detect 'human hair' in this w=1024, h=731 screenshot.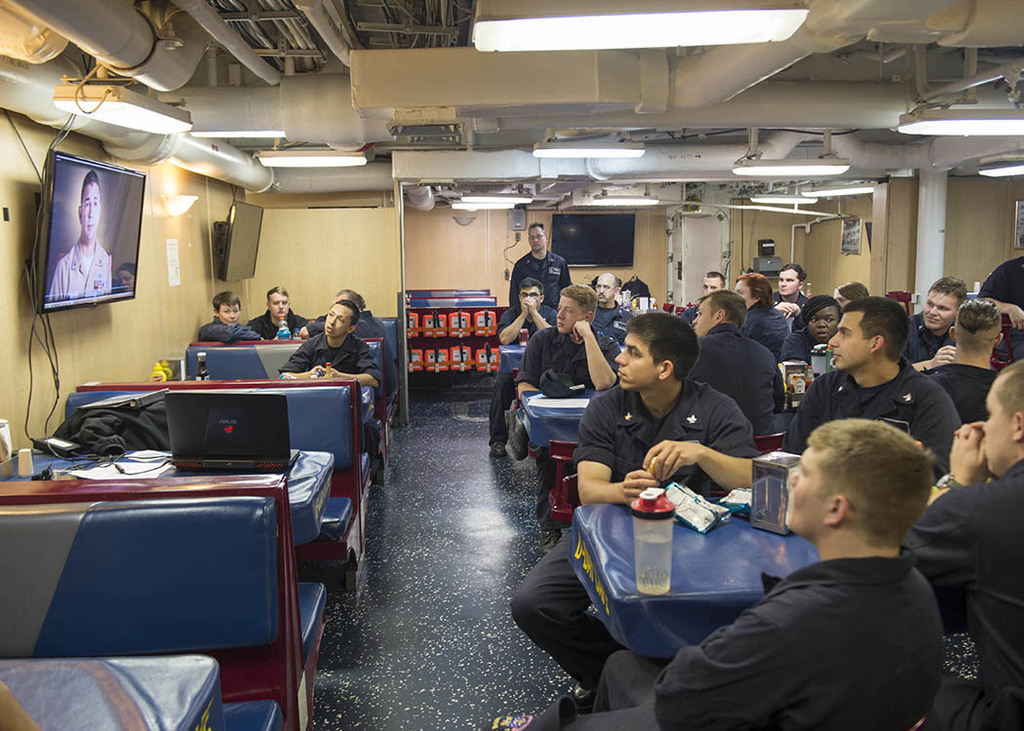
Detection: locate(525, 220, 547, 240).
